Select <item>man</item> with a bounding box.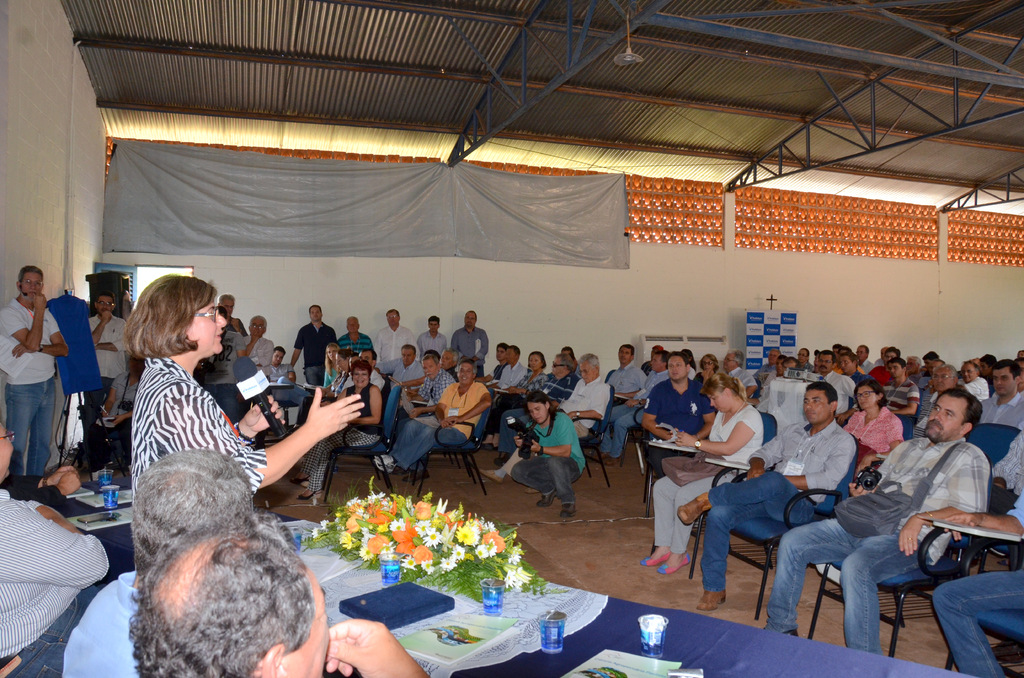
bbox=[989, 430, 1023, 494].
